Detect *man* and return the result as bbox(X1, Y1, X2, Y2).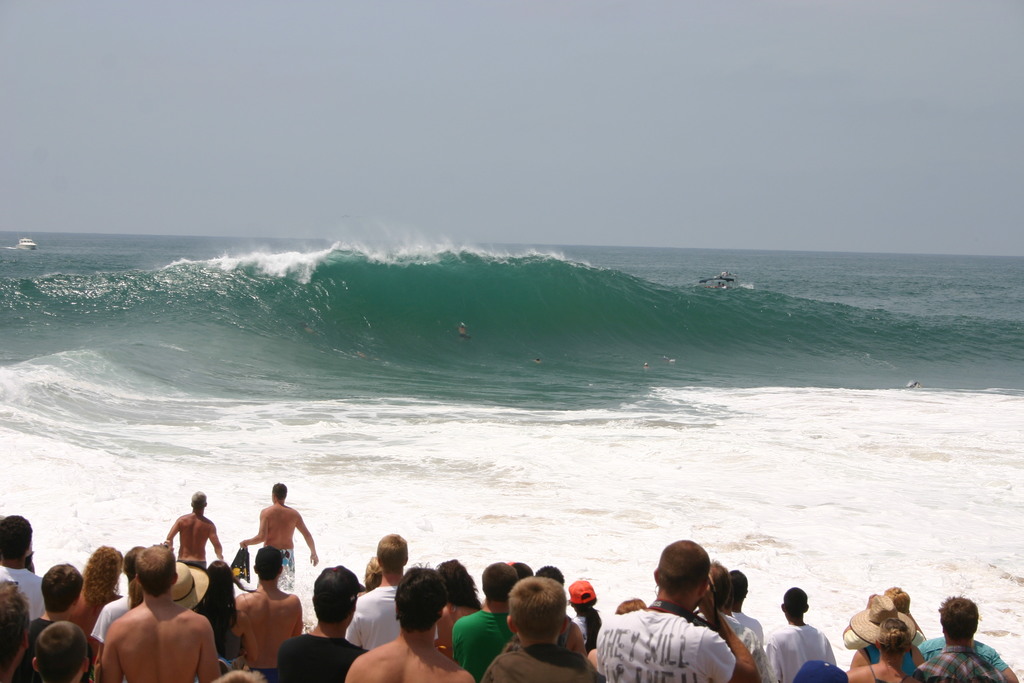
bbox(161, 492, 221, 570).
